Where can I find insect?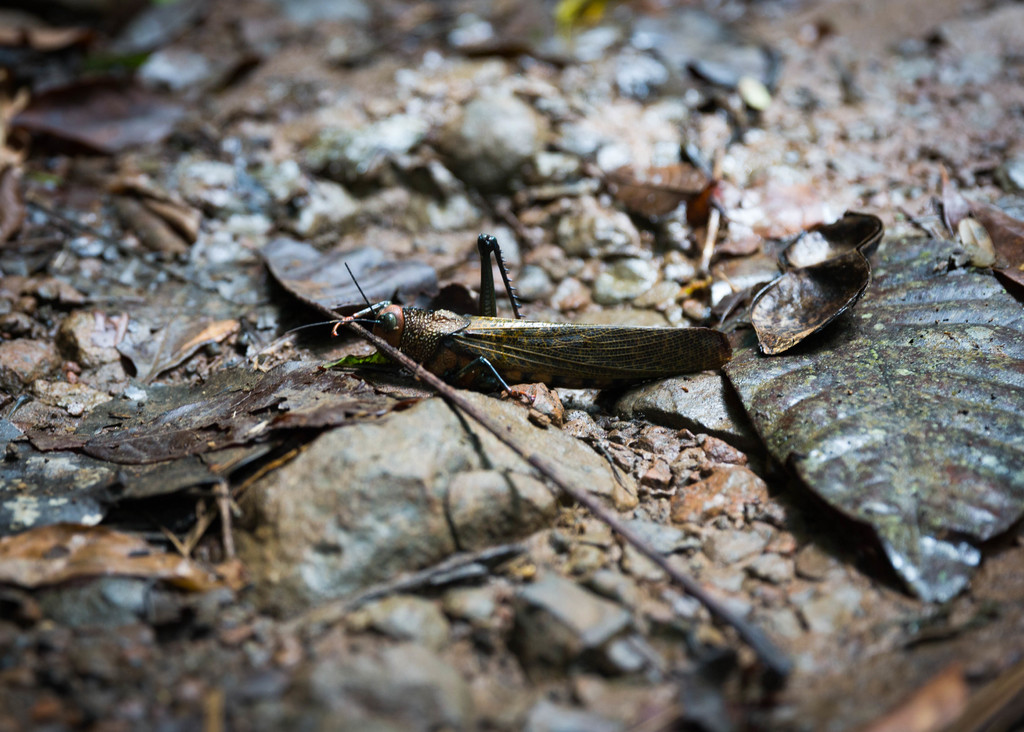
You can find it at 219/232/735/400.
